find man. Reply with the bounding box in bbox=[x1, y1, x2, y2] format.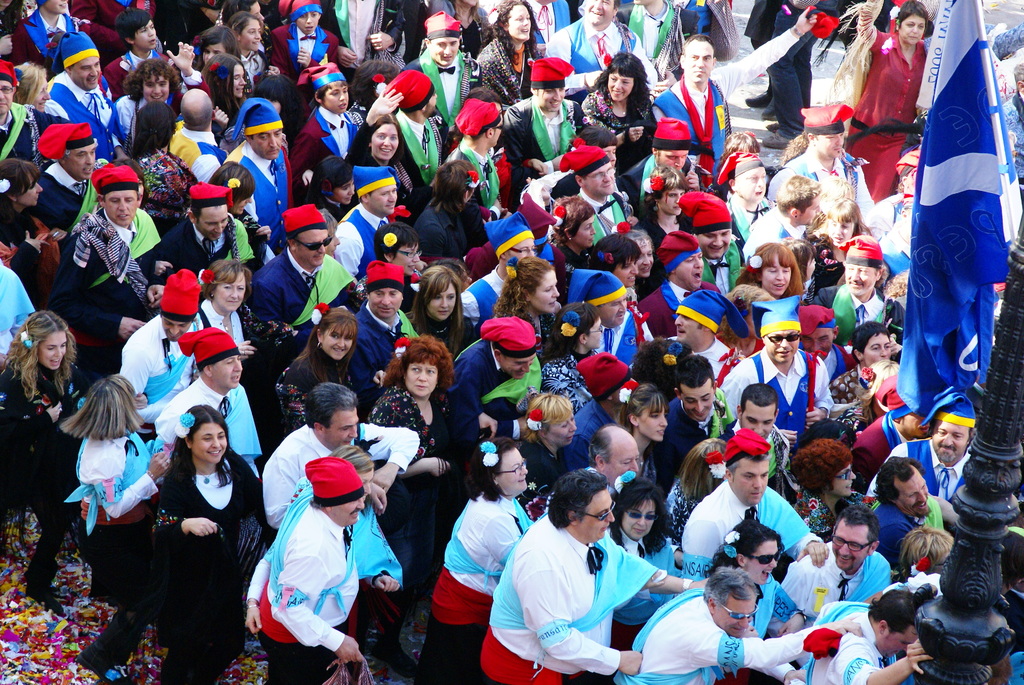
bbox=[36, 41, 127, 162].
